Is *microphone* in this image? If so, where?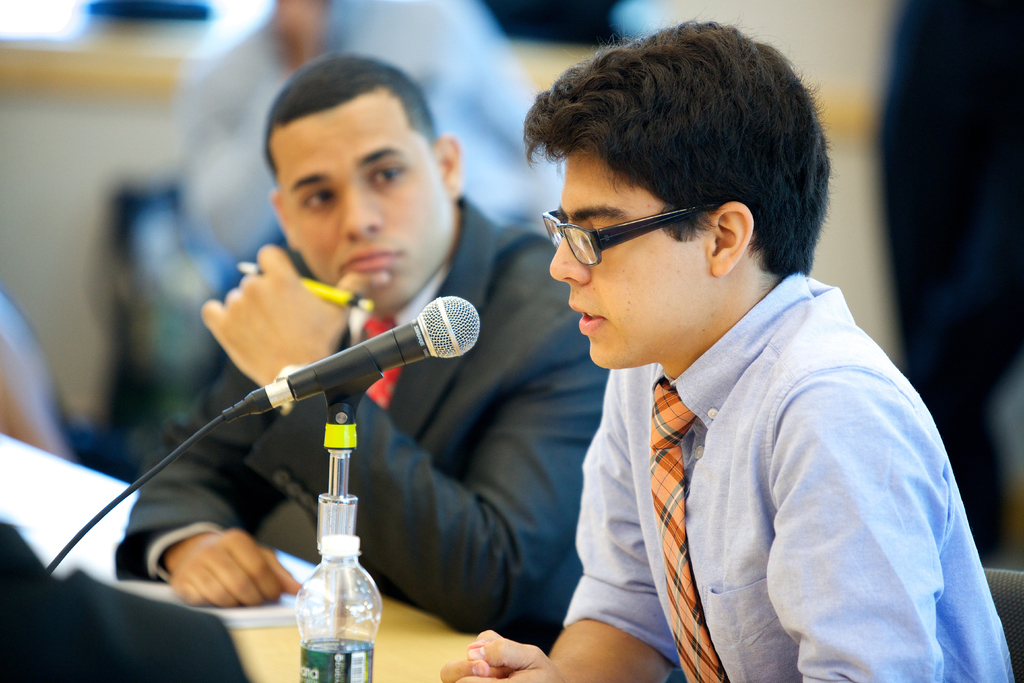
Yes, at bbox=(218, 294, 486, 422).
